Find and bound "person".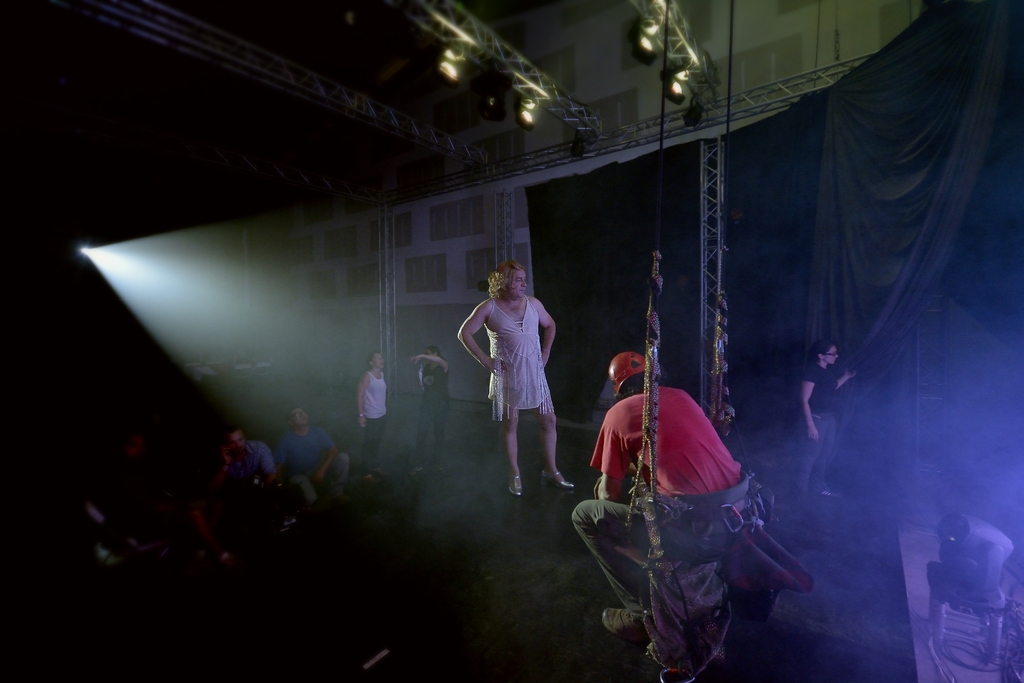
Bound: <region>470, 250, 570, 509</region>.
